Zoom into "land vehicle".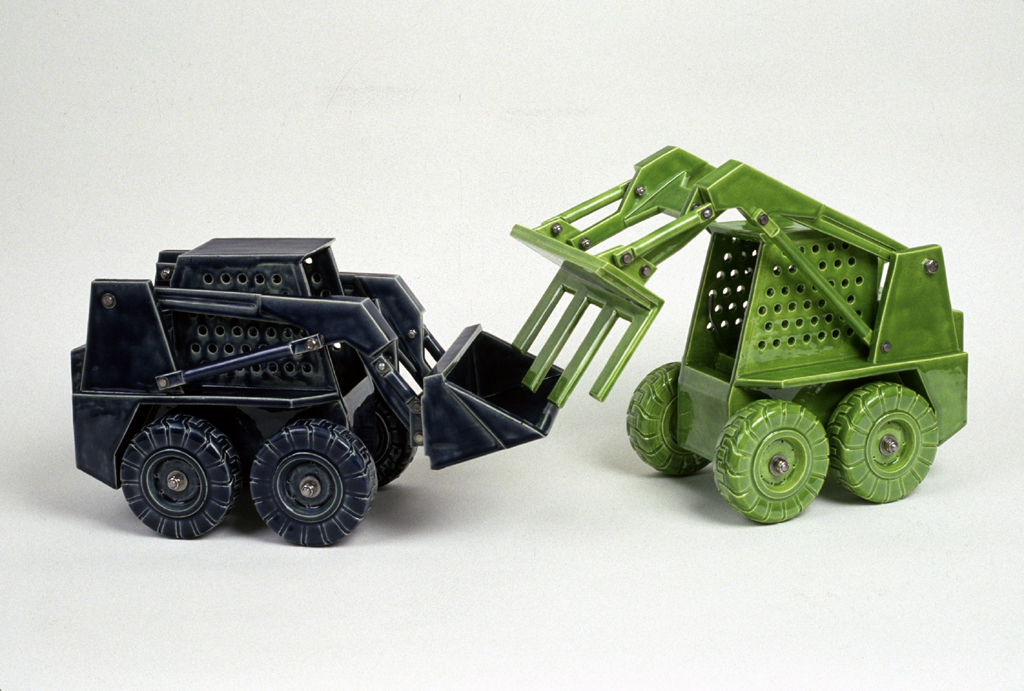
Zoom target: x1=70, y1=238, x2=571, y2=549.
